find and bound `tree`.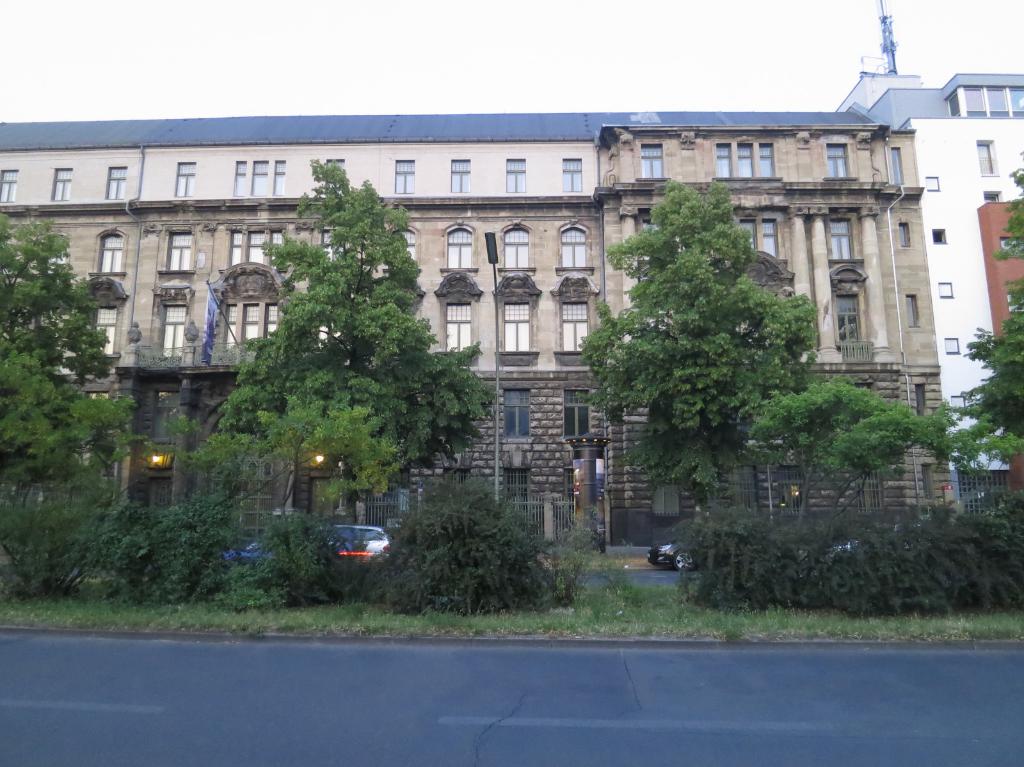
Bound: x1=180 y1=388 x2=395 y2=562.
